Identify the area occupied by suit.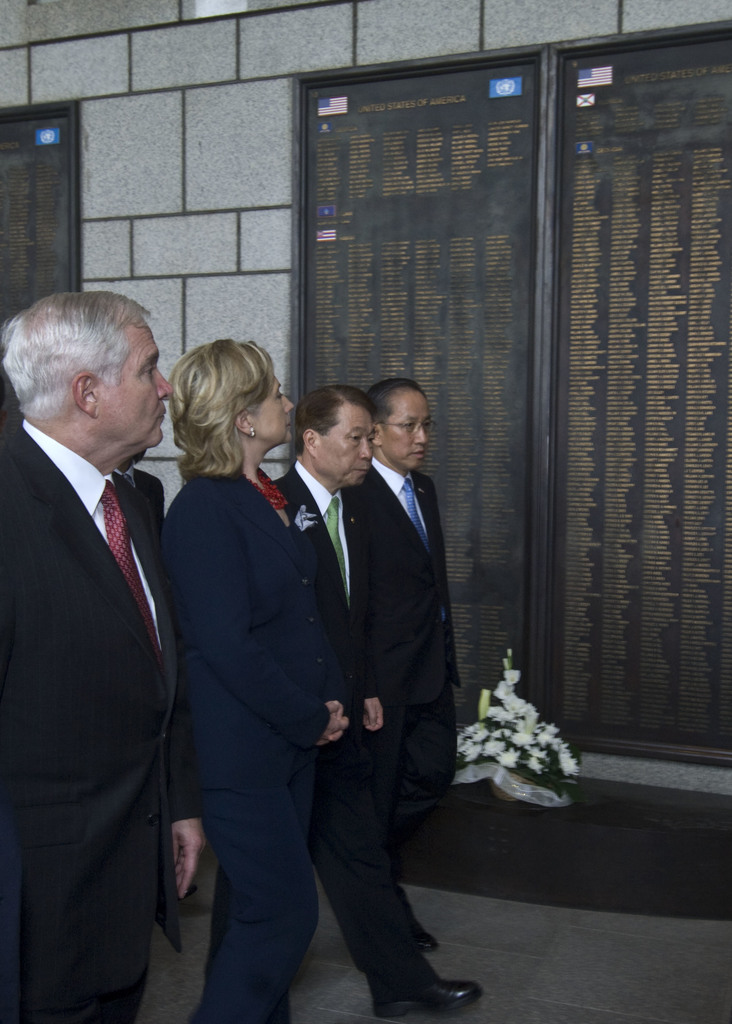
Area: (354,458,466,860).
